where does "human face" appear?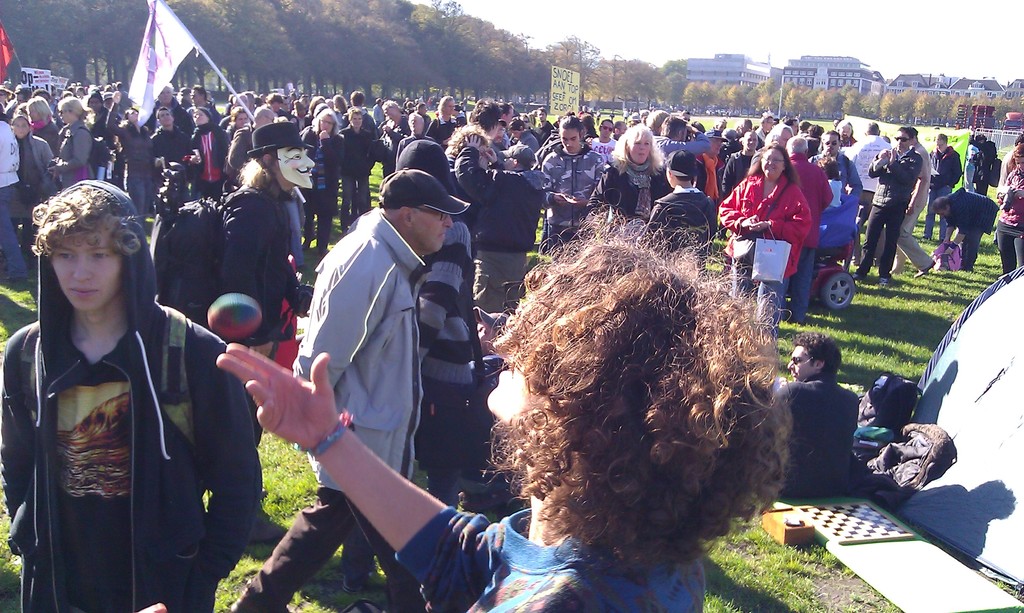
Appears at 785, 343, 812, 378.
